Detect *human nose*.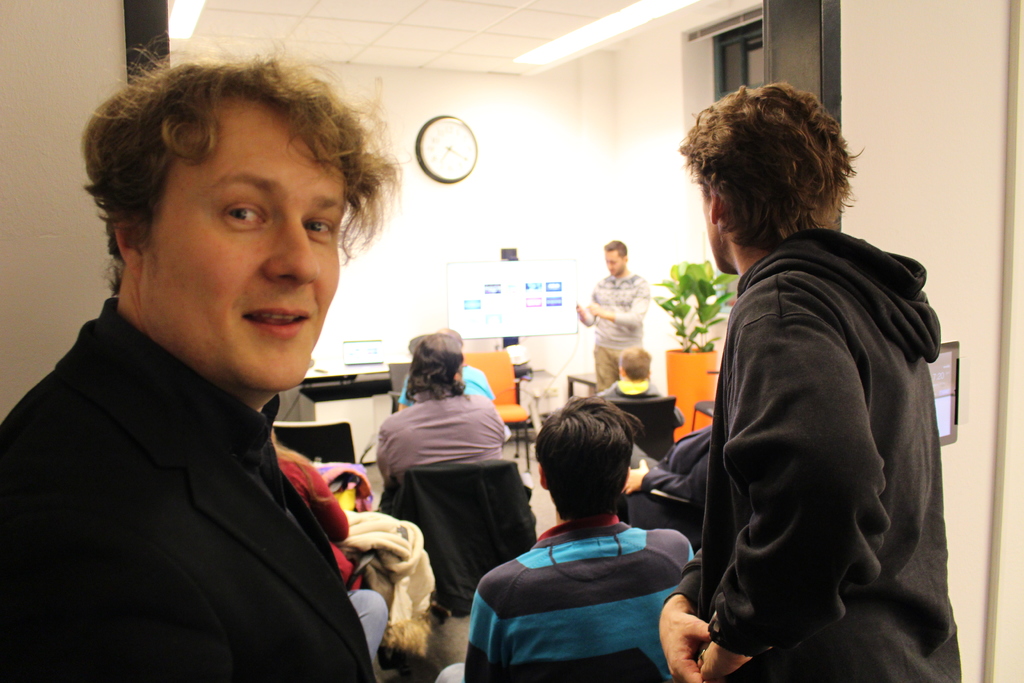
Detected at <region>268, 212, 317, 286</region>.
